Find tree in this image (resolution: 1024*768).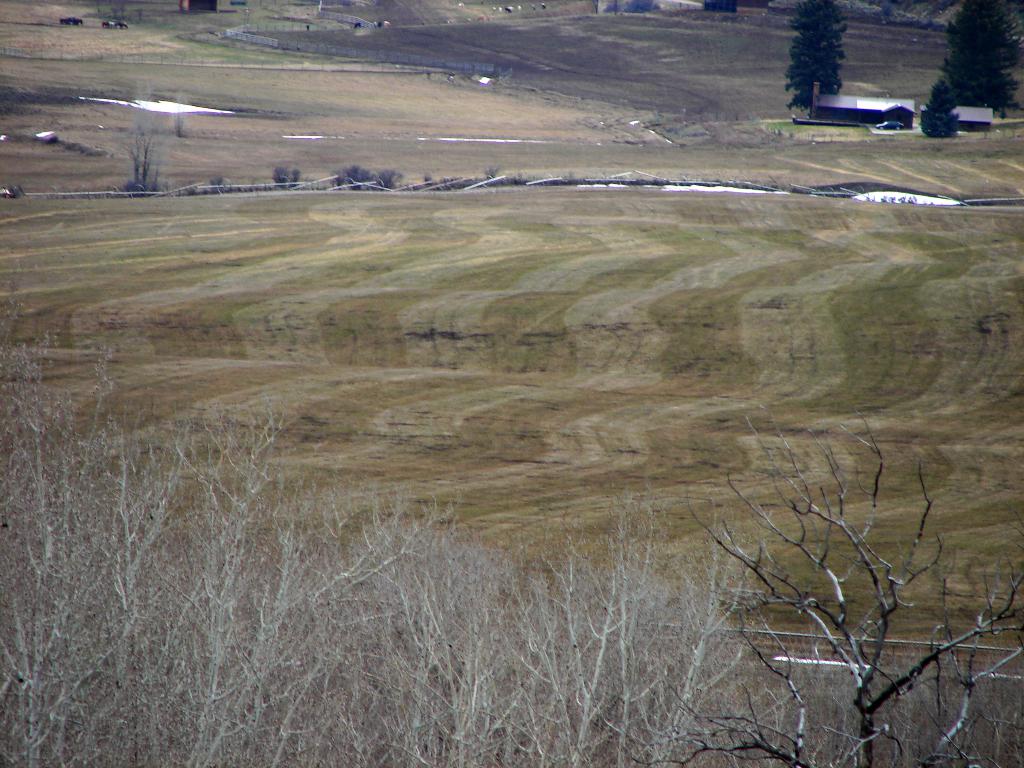
BBox(919, 74, 964, 141).
